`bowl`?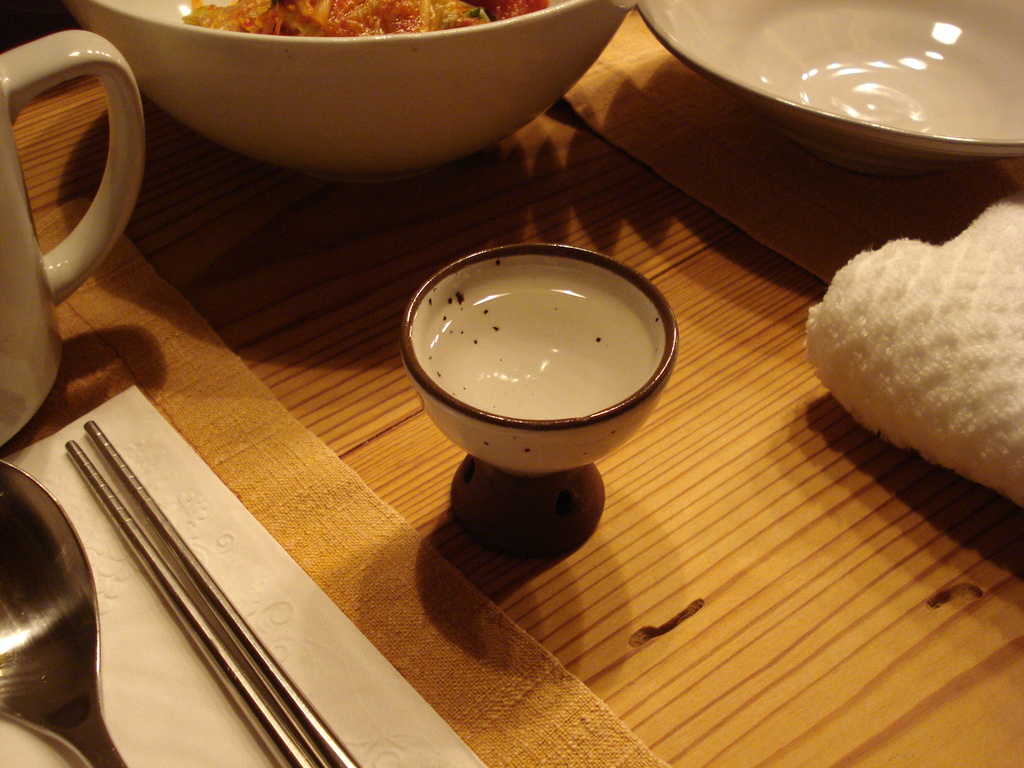
(60,0,625,187)
